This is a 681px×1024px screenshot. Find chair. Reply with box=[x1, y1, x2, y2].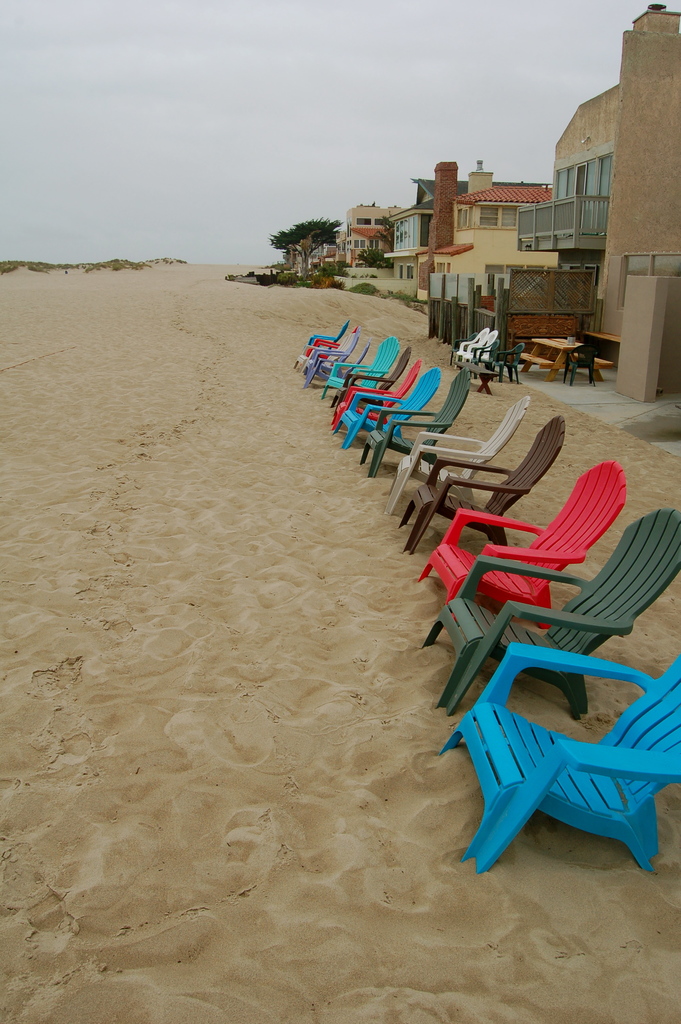
box=[443, 641, 680, 877].
